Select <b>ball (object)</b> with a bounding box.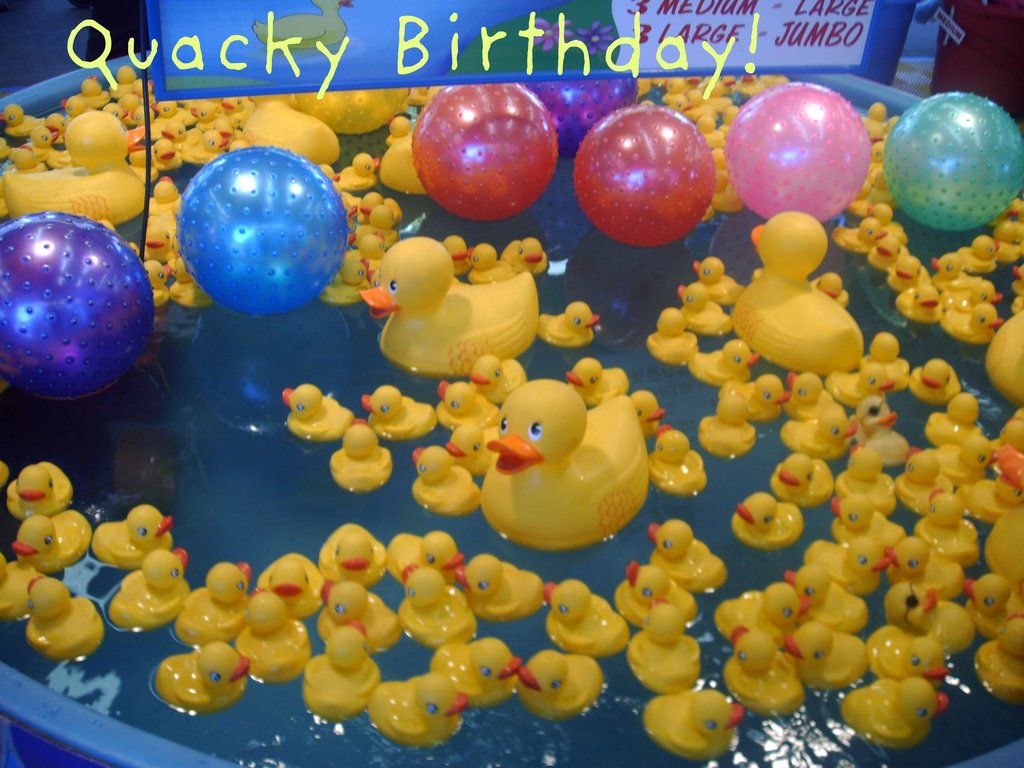
<box>525,79,633,138</box>.
